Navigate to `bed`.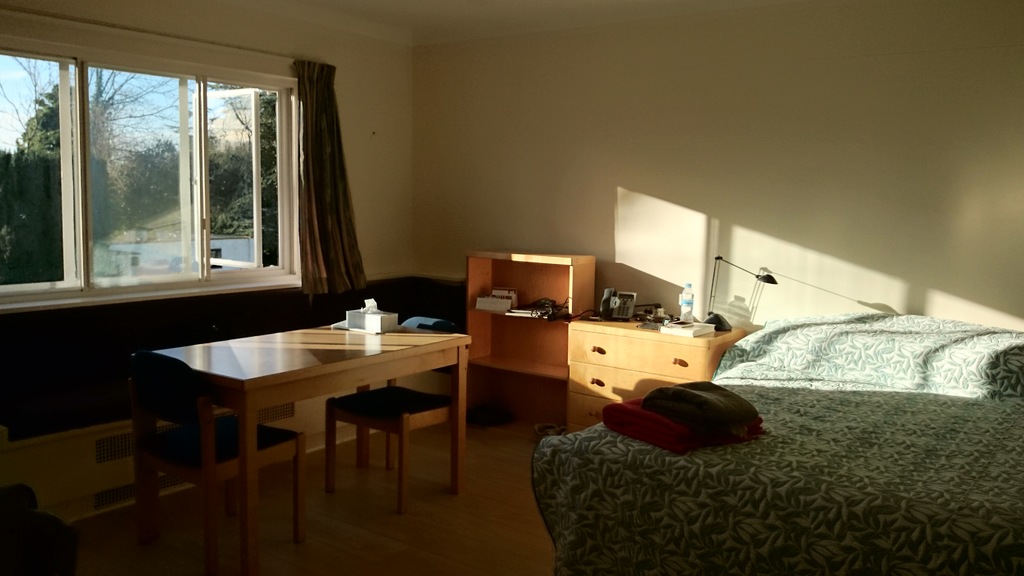
Navigation target: bbox(132, 316, 470, 564).
